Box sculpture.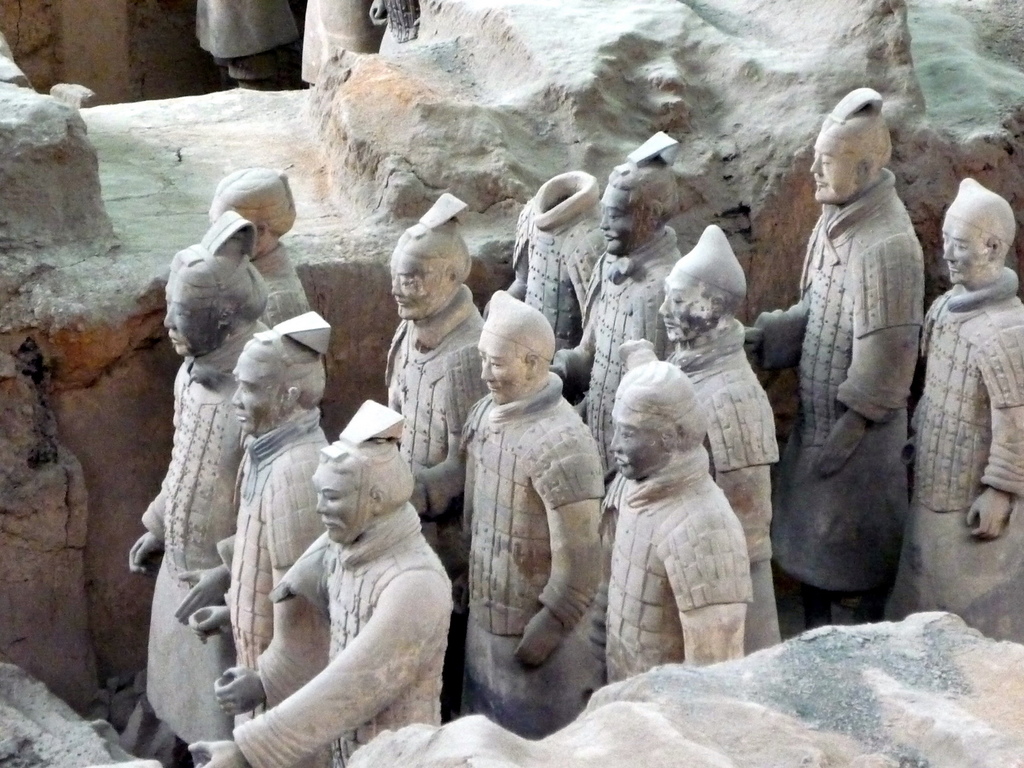
pyautogui.locateOnScreen(552, 115, 691, 509).
